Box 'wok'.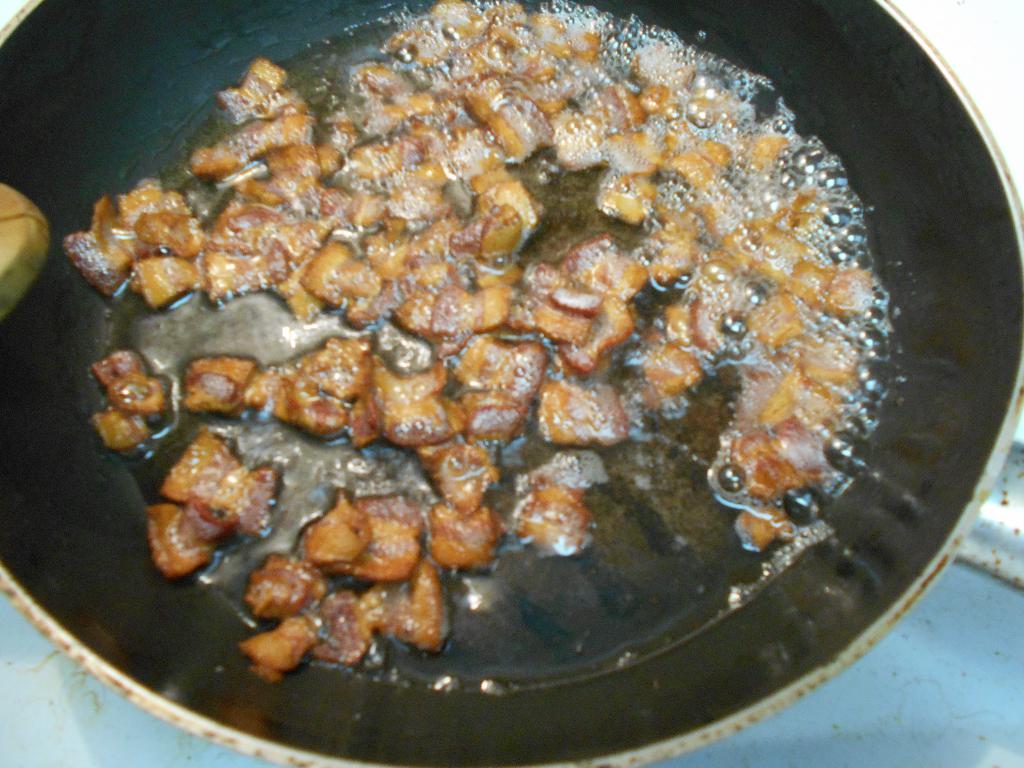
{"x1": 0, "y1": 0, "x2": 1023, "y2": 767}.
